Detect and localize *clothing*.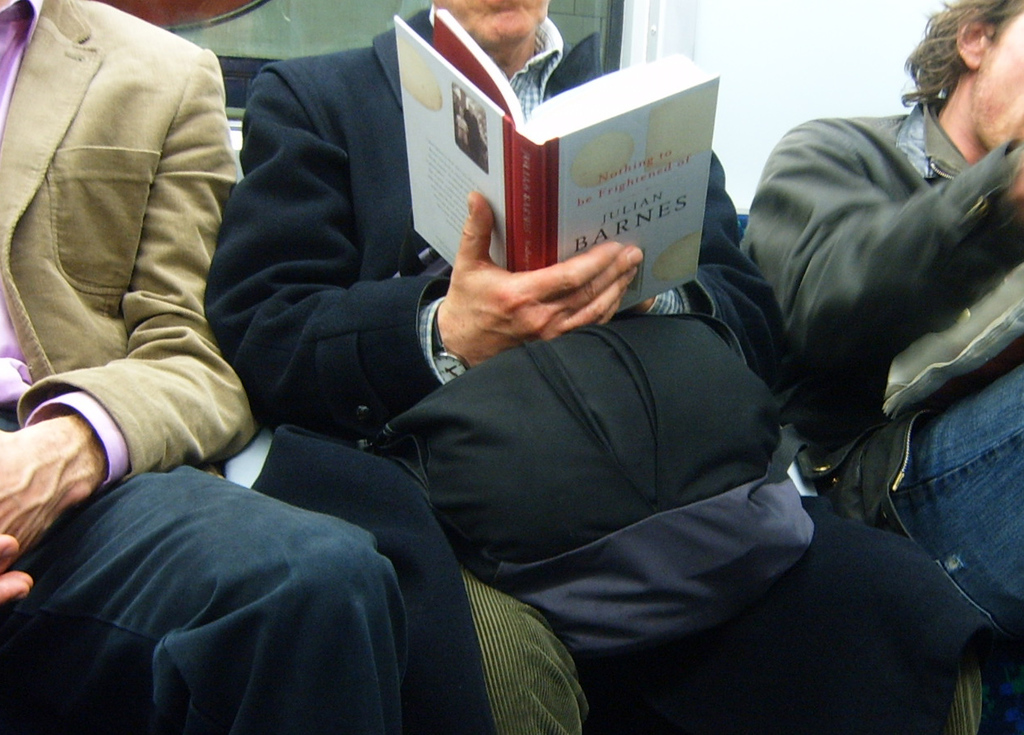
Localized at bbox=[906, 351, 1023, 689].
